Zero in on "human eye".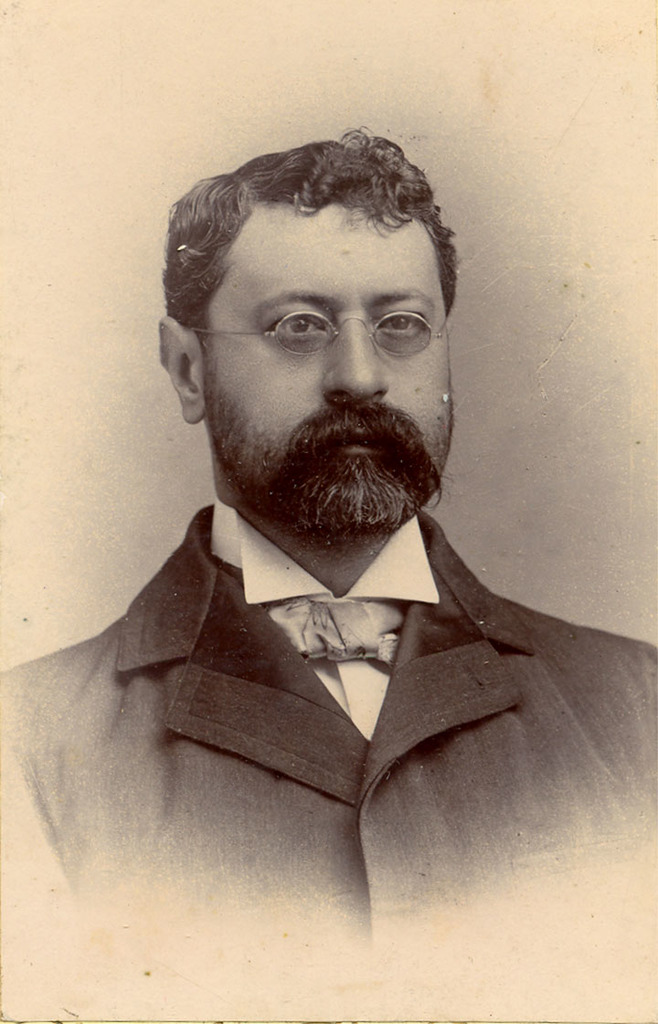
Zeroed in: crop(263, 305, 333, 342).
